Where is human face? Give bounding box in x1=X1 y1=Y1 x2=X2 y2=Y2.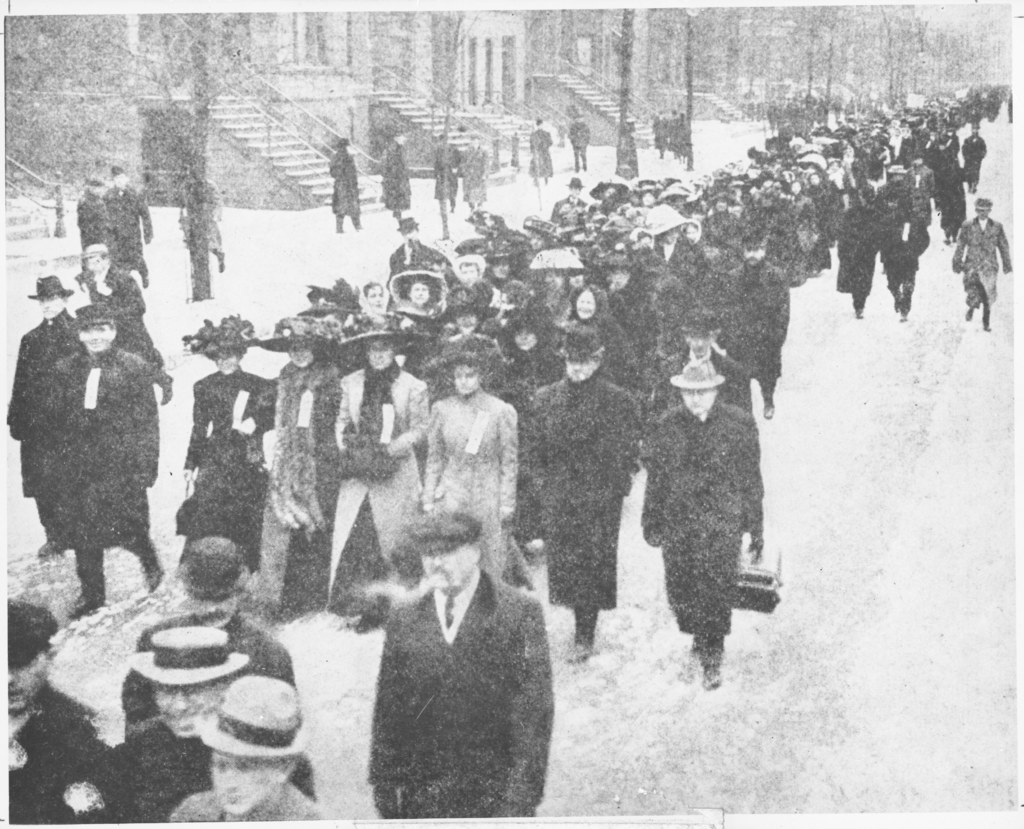
x1=452 y1=364 x2=480 y2=398.
